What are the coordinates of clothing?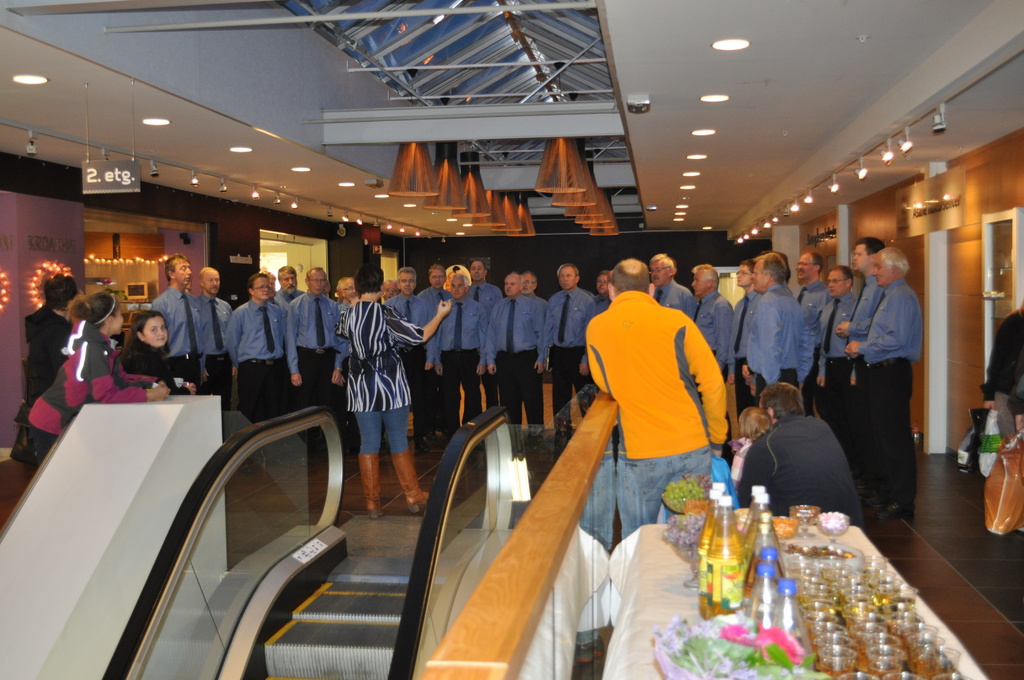
488:293:546:426.
